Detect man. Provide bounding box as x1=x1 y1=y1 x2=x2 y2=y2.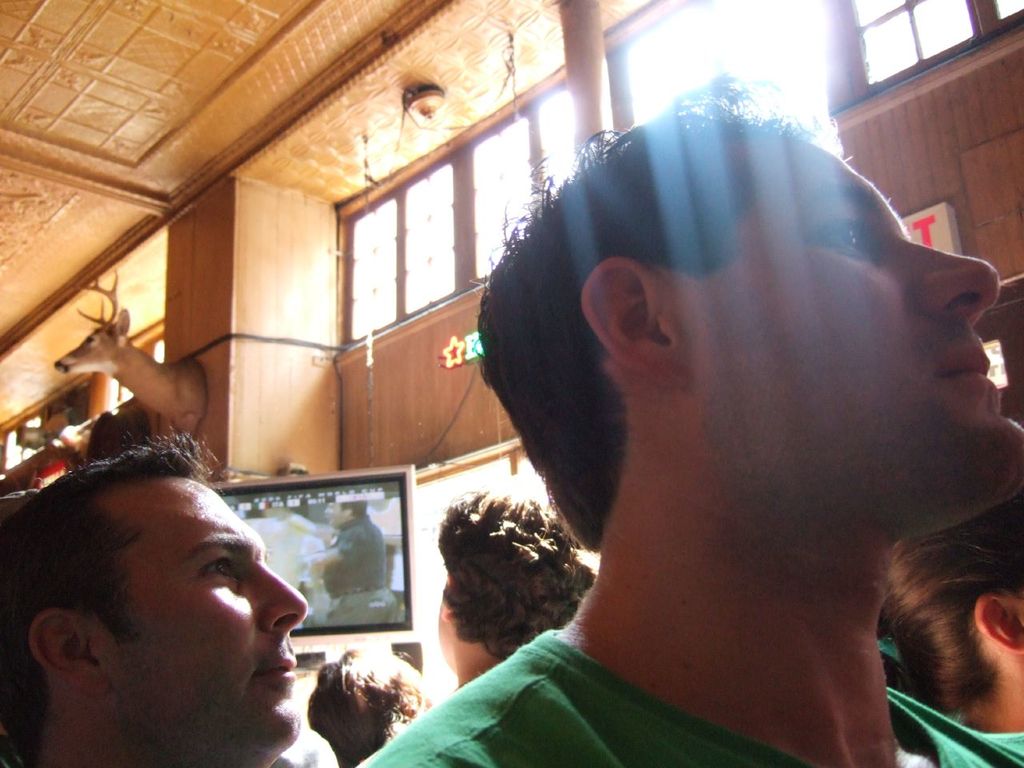
x1=330 y1=126 x2=1023 y2=767.
